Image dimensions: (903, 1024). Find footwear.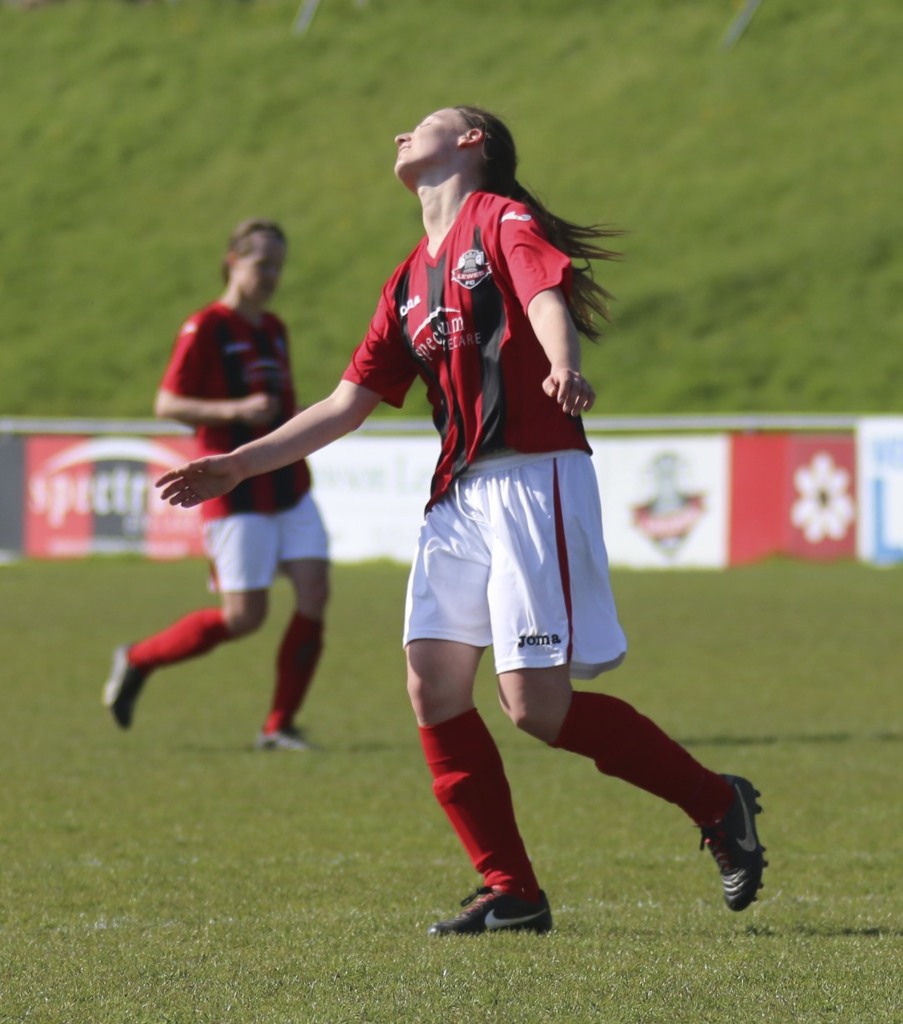
box(253, 730, 313, 747).
